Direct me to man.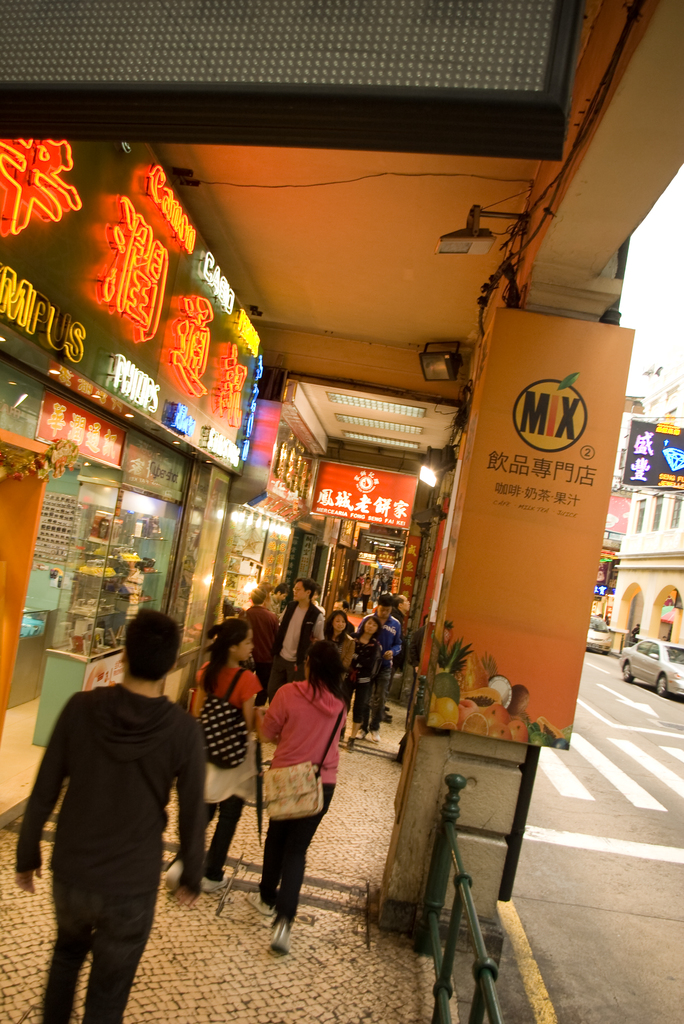
Direction: <bbox>8, 606, 209, 1023</bbox>.
